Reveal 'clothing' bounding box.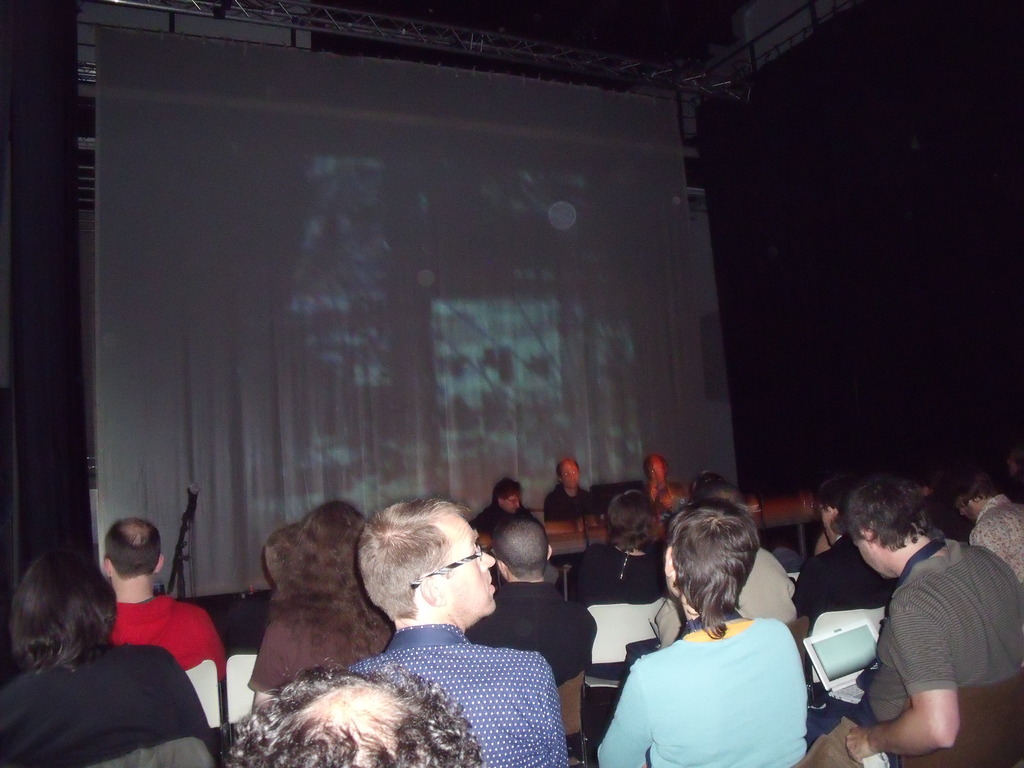
Revealed: 794:531:886:626.
